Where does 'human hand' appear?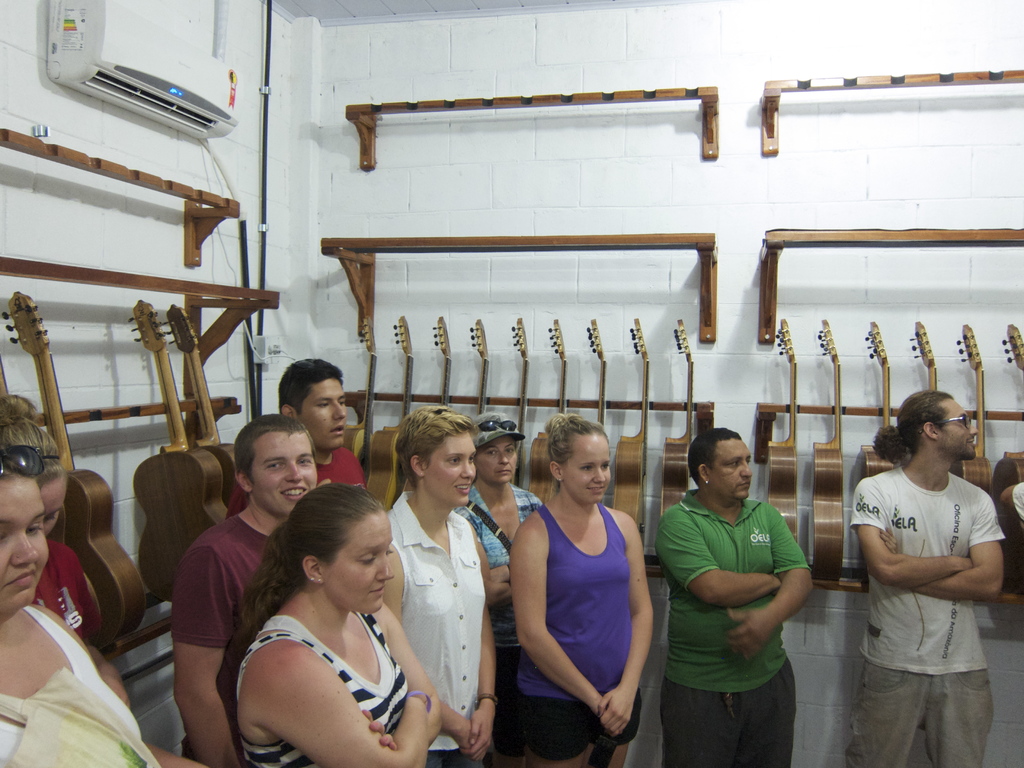
Appears at (left=597, top=688, right=636, bottom=741).
